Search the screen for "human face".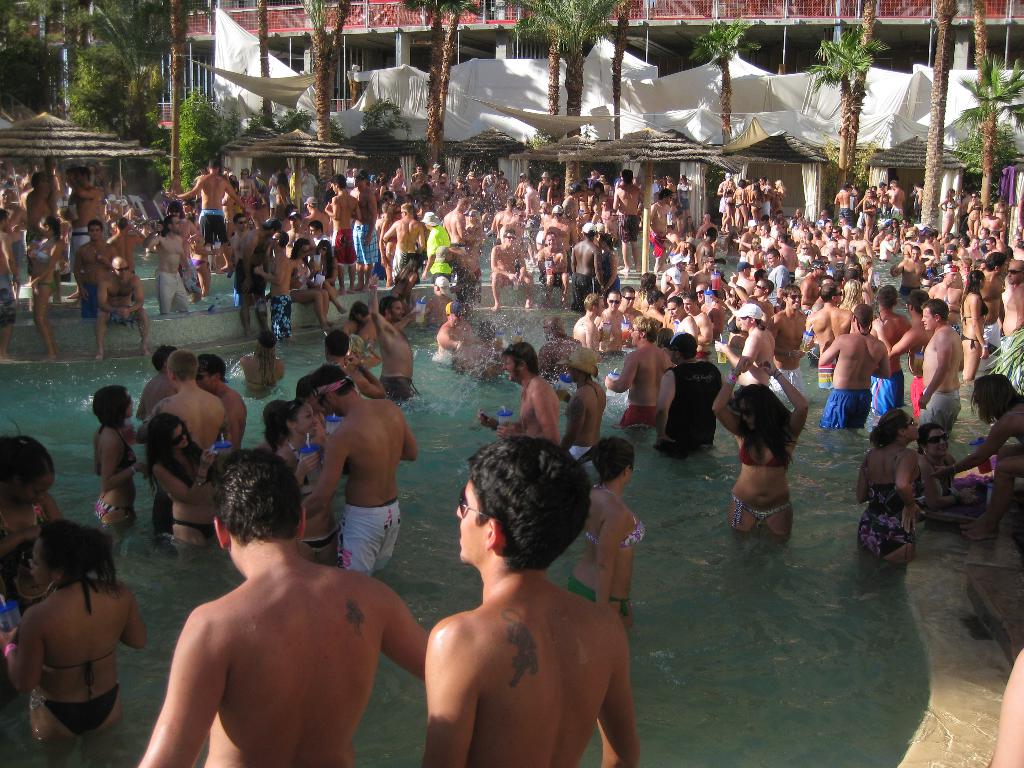
Found at crop(116, 264, 132, 280).
